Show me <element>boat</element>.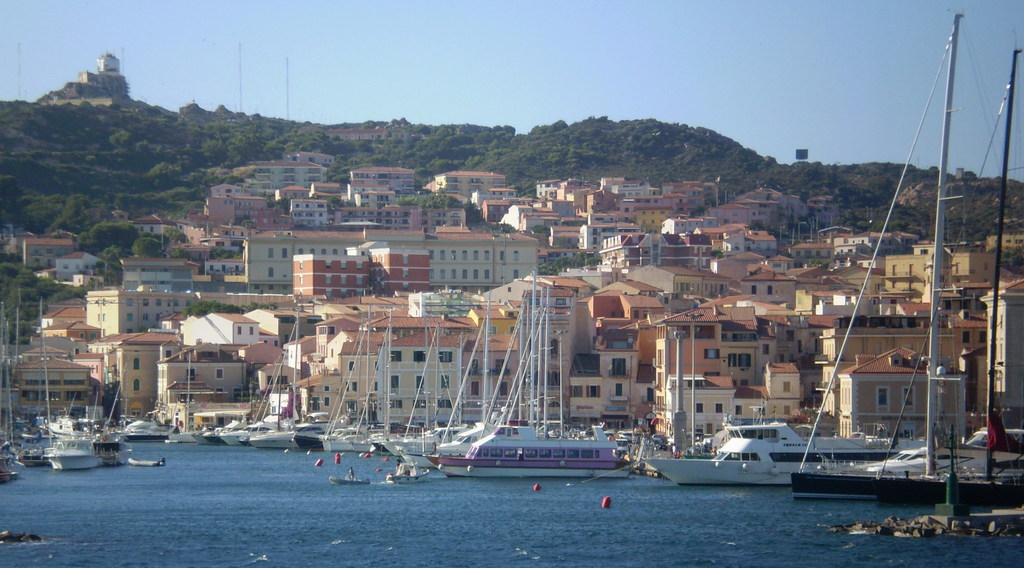
<element>boat</element> is here: [left=92, top=354, right=132, bottom=466].
